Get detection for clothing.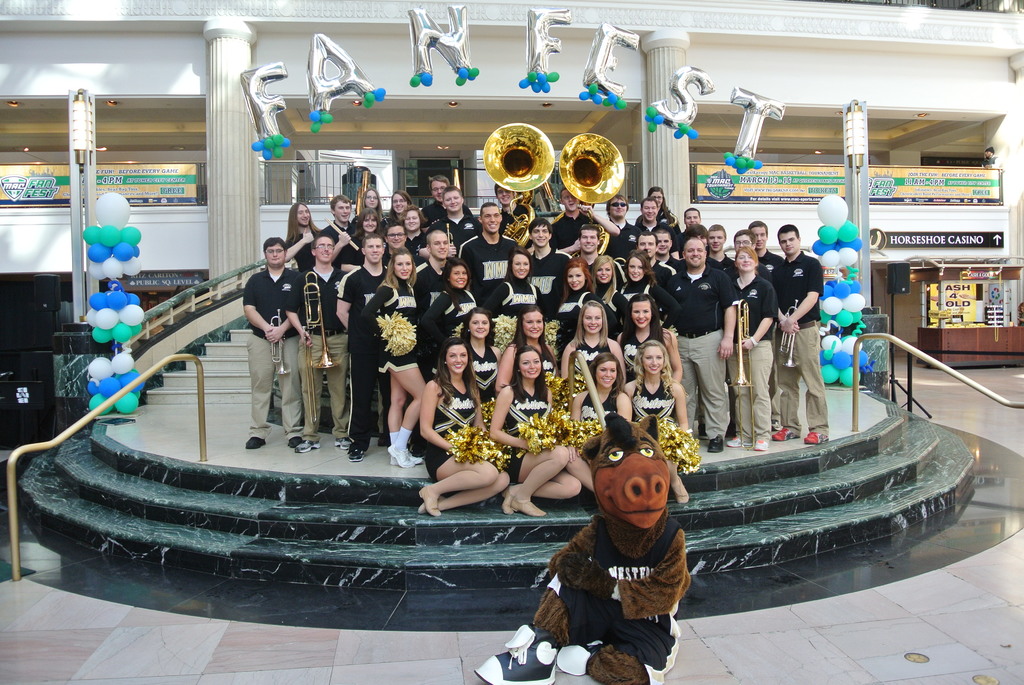
Detection: BBox(570, 340, 614, 375).
